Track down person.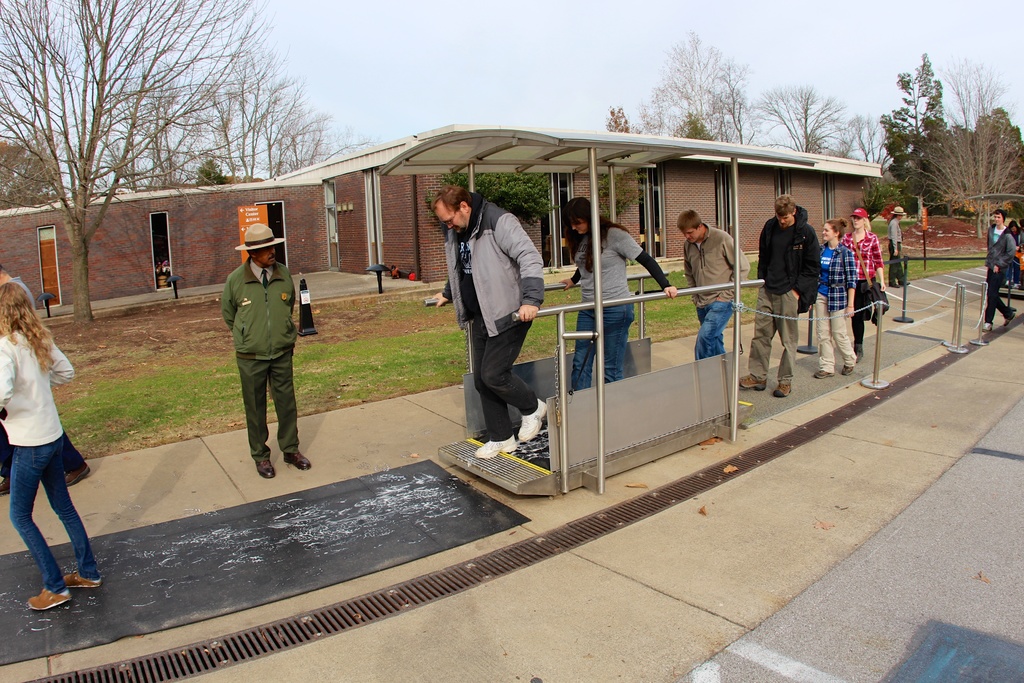
Tracked to crop(732, 193, 821, 397).
